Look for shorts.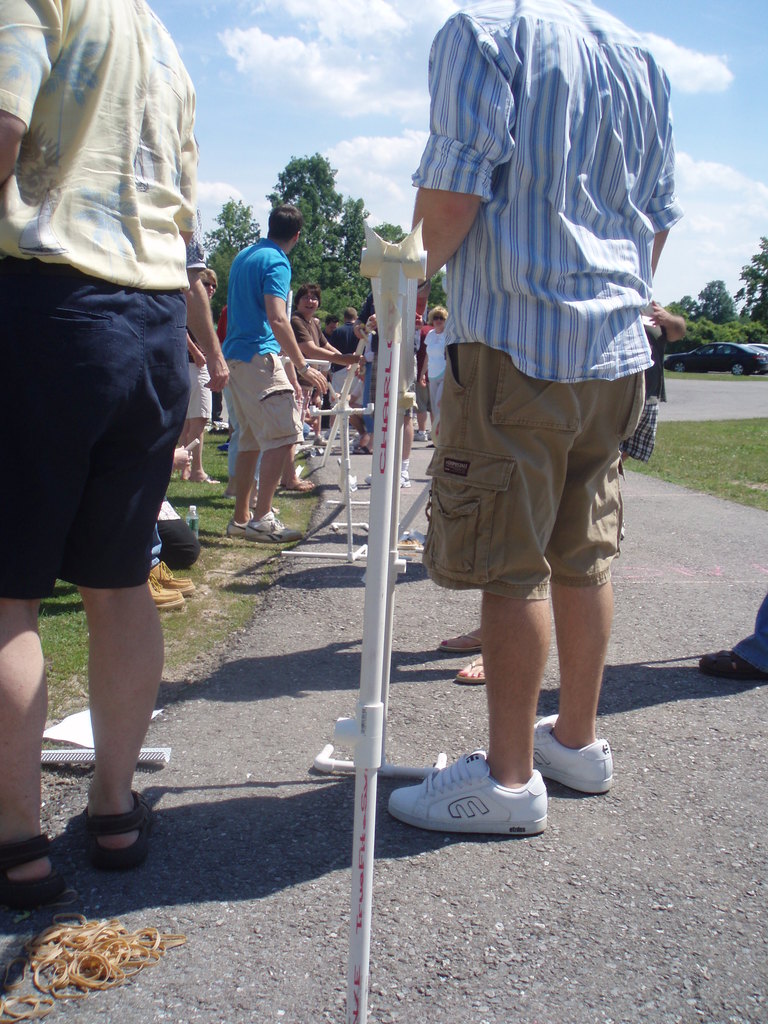
Found: bbox=[184, 360, 216, 419].
